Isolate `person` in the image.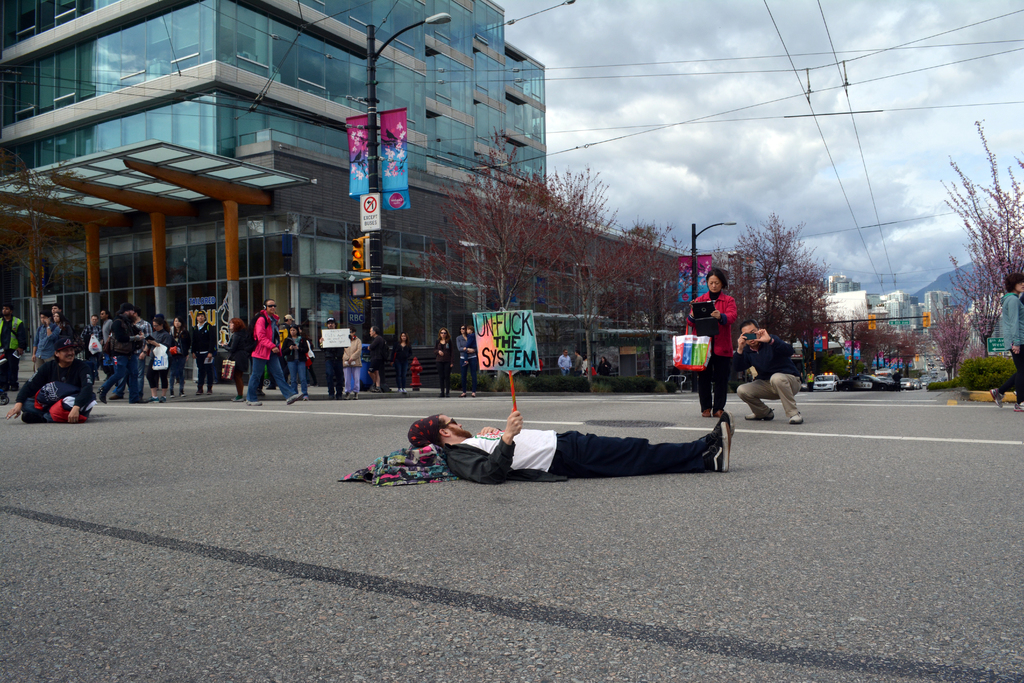
Isolated region: left=691, top=273, right=745, bottom=415.
